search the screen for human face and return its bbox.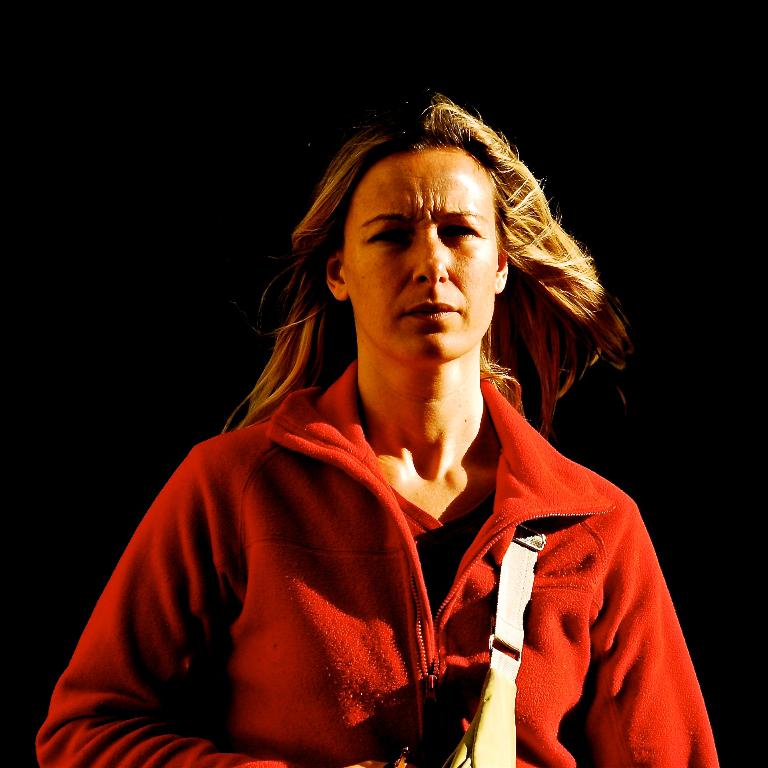
Found: [338, 147, 500, 359].
